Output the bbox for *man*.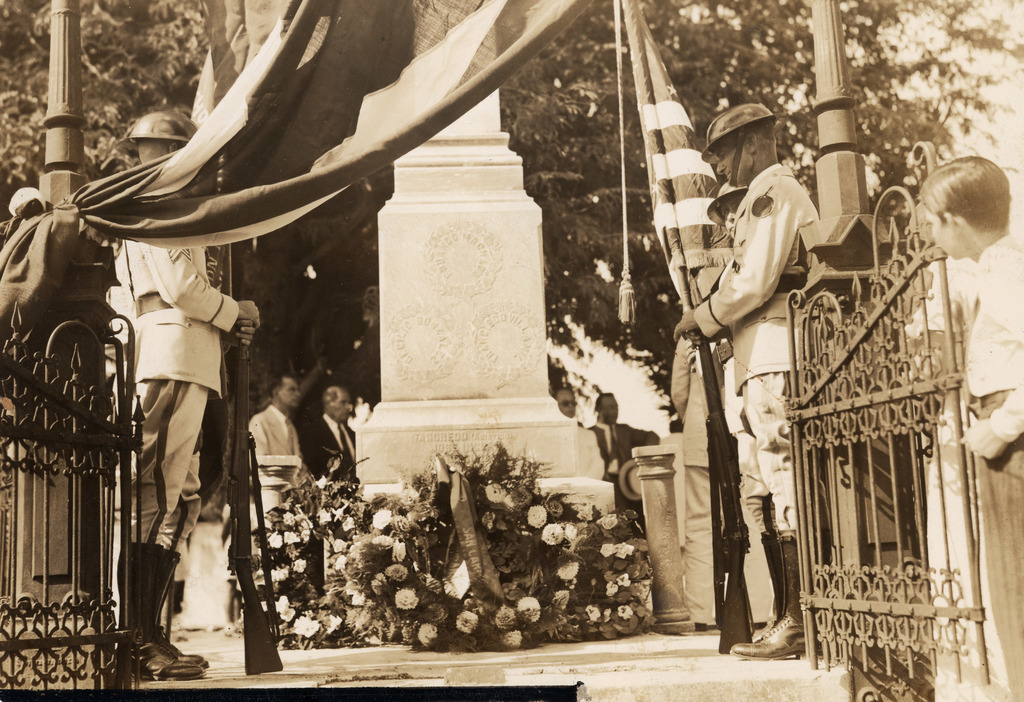
{"x1": 556, "y1": 385, "x2": 584, "y2": 427}.
